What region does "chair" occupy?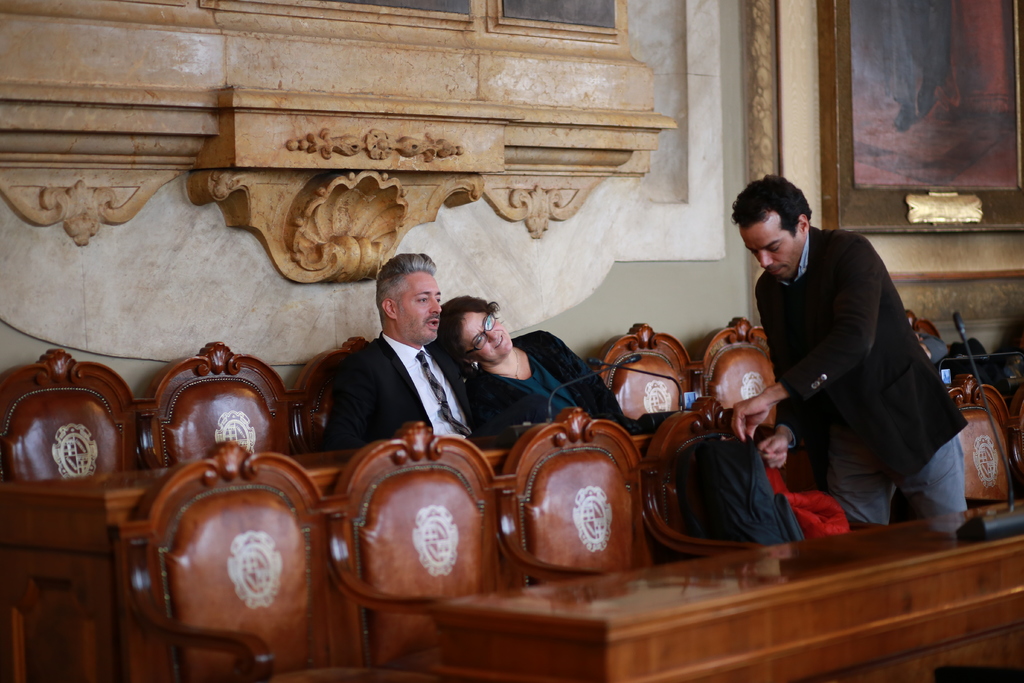
bbox=(702, 317, 780, 434).
